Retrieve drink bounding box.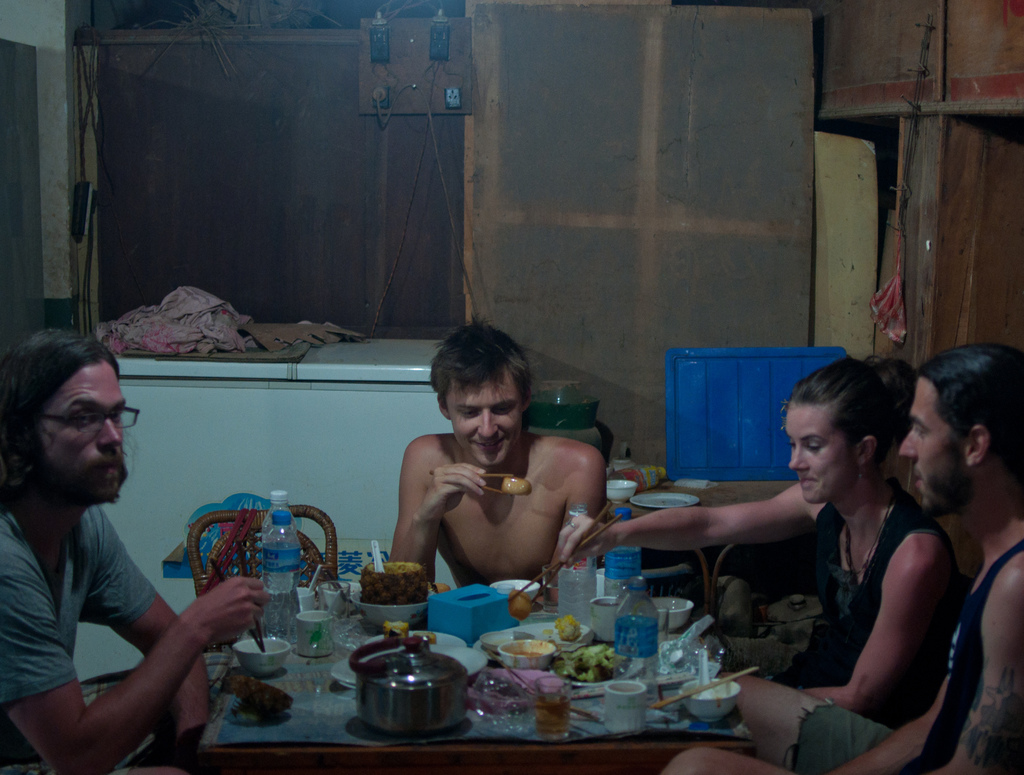
Bounding box: rect(542, 583, 558, 611).
